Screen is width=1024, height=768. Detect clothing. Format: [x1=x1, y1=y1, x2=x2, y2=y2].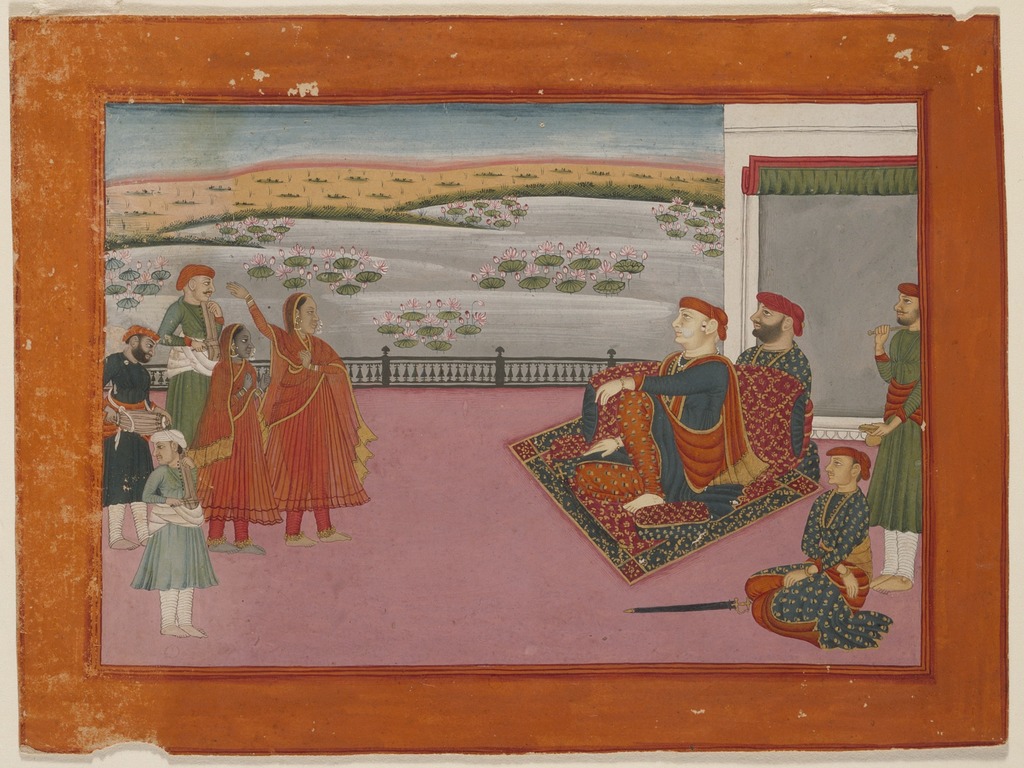
[x1=157, y1=296, x2=227, y2=454].
